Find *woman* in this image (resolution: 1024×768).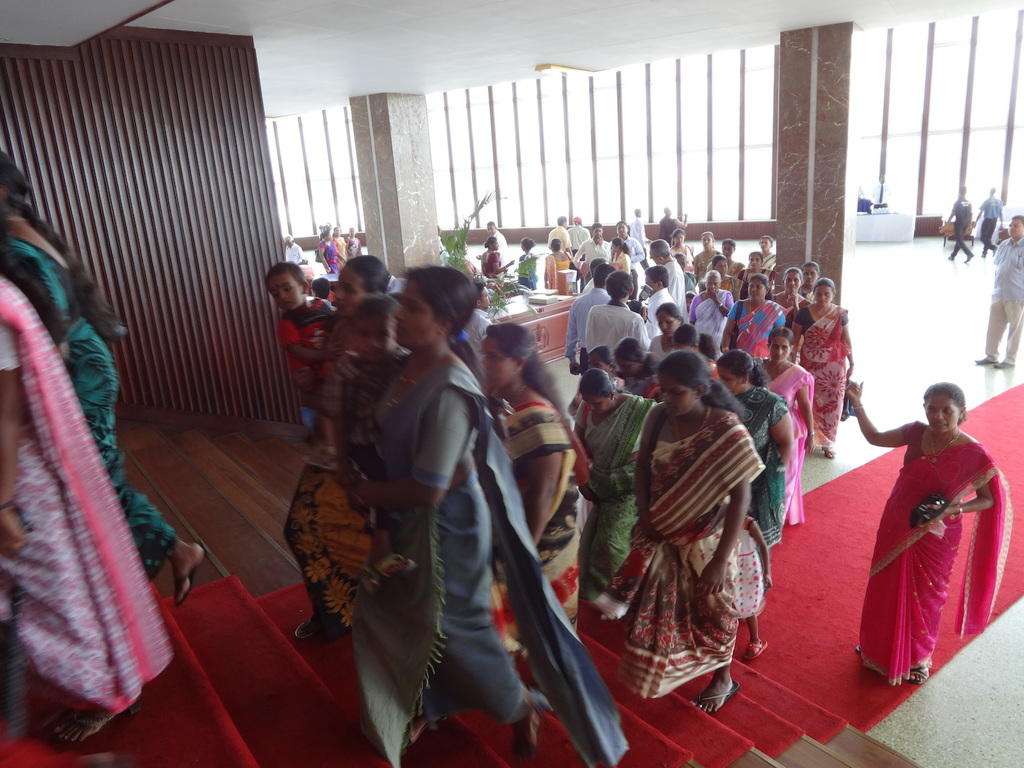
(348, 267, 636, 767).
